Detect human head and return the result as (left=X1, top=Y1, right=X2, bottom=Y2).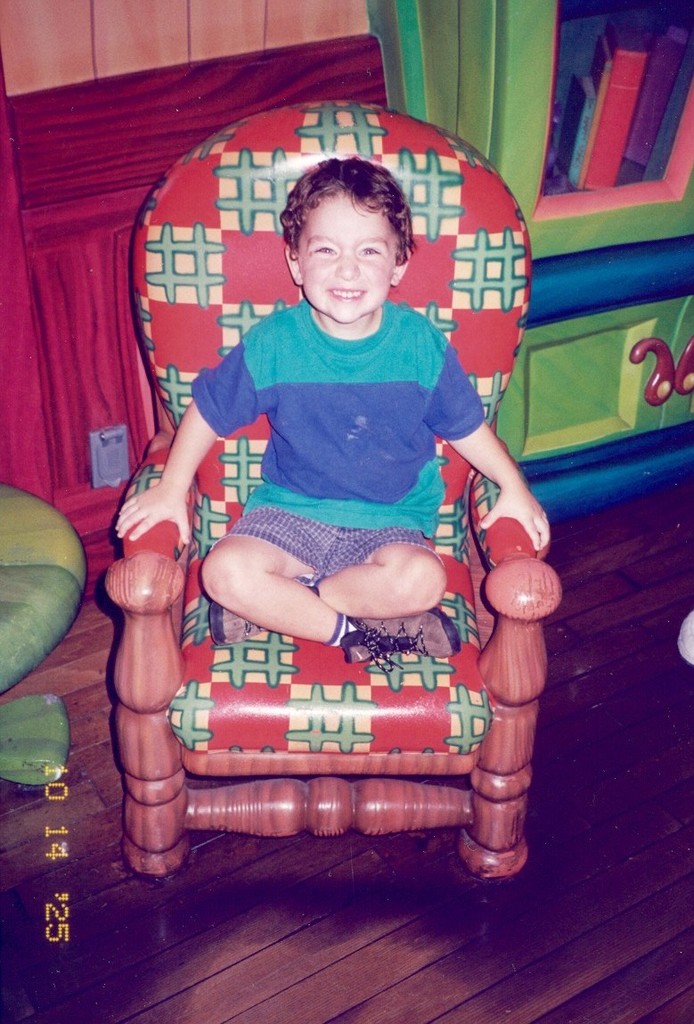
(left=276, top=151, right=421, bottom=320).
